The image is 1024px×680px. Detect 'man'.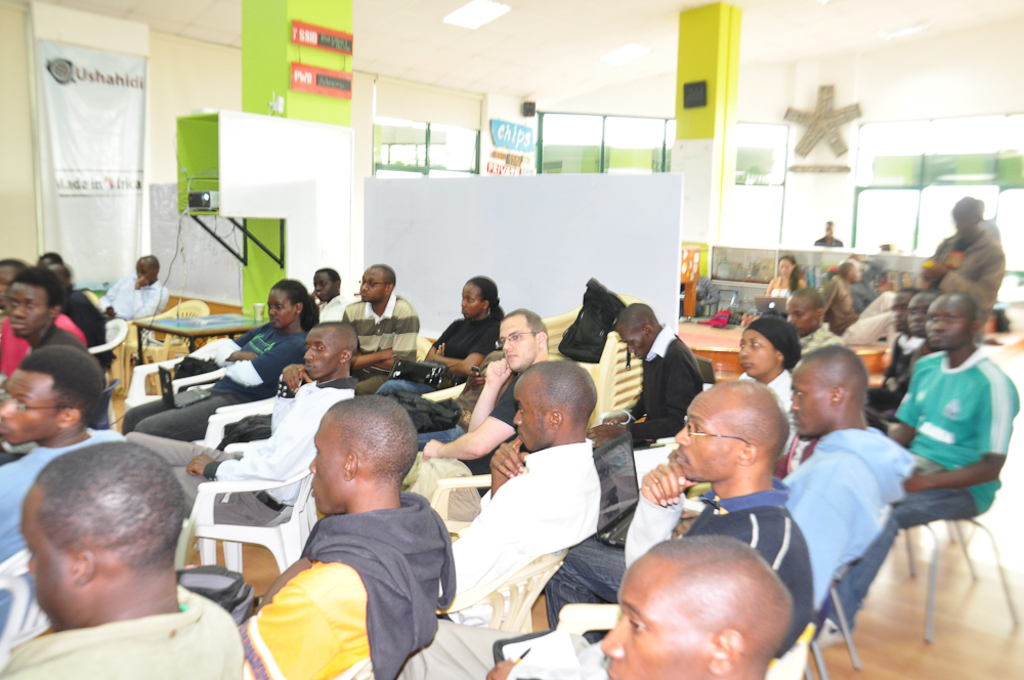
Detection: {"left": 0, "top": 344, "right": 129, "bottom": 643}.
